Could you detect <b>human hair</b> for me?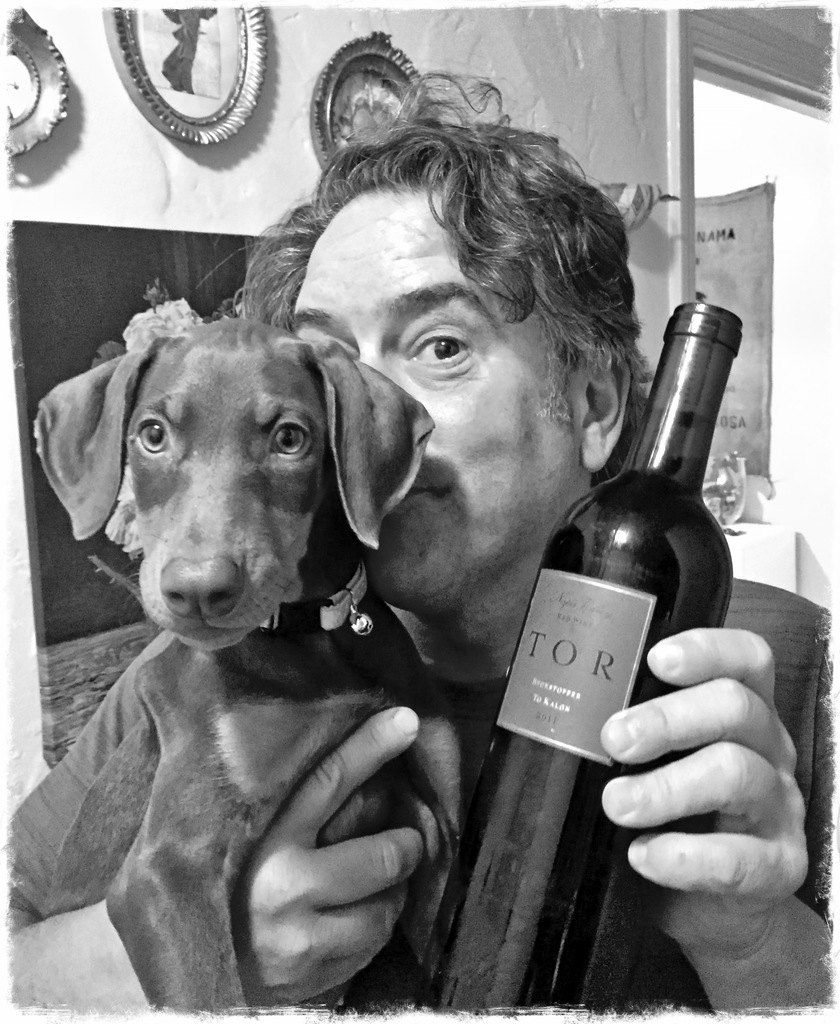
Detection result: 239 108 623 517.
